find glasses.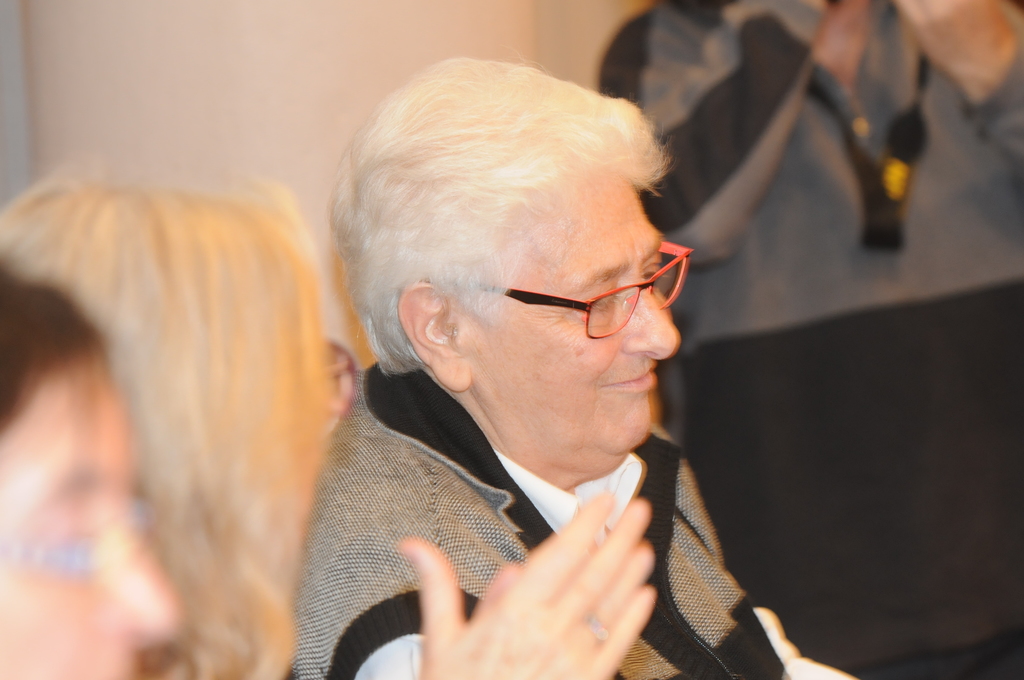
(496, 273, 687, 339).
